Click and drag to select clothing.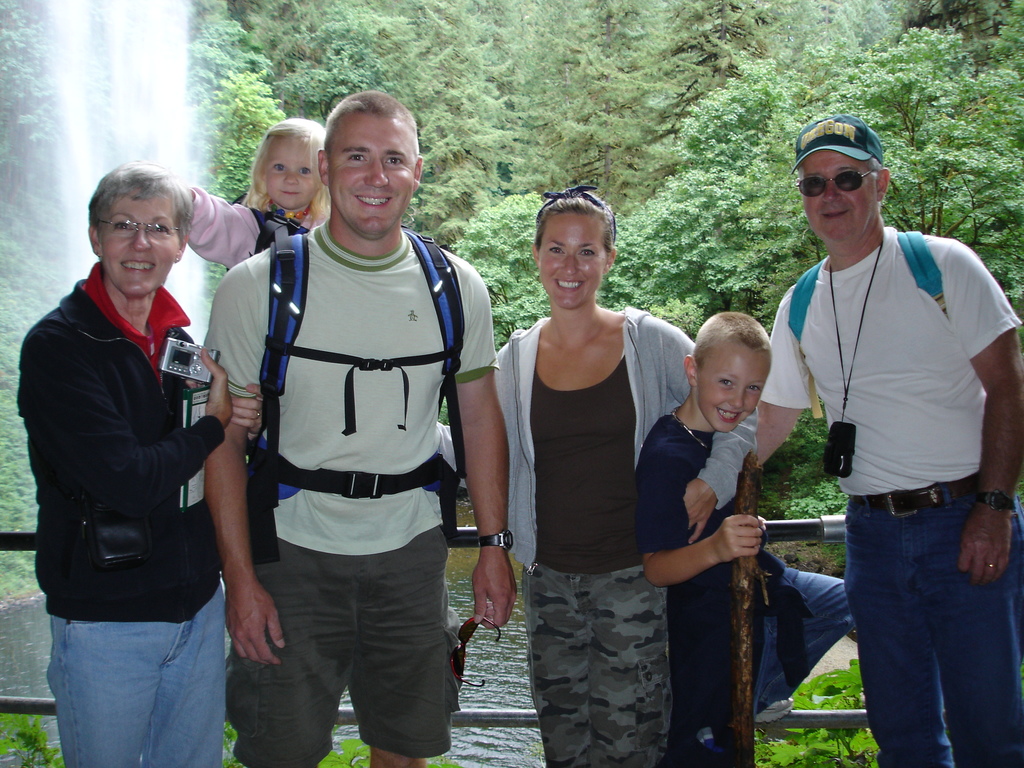
Selection: (left=22, top=184, right=246, bottom=744).
